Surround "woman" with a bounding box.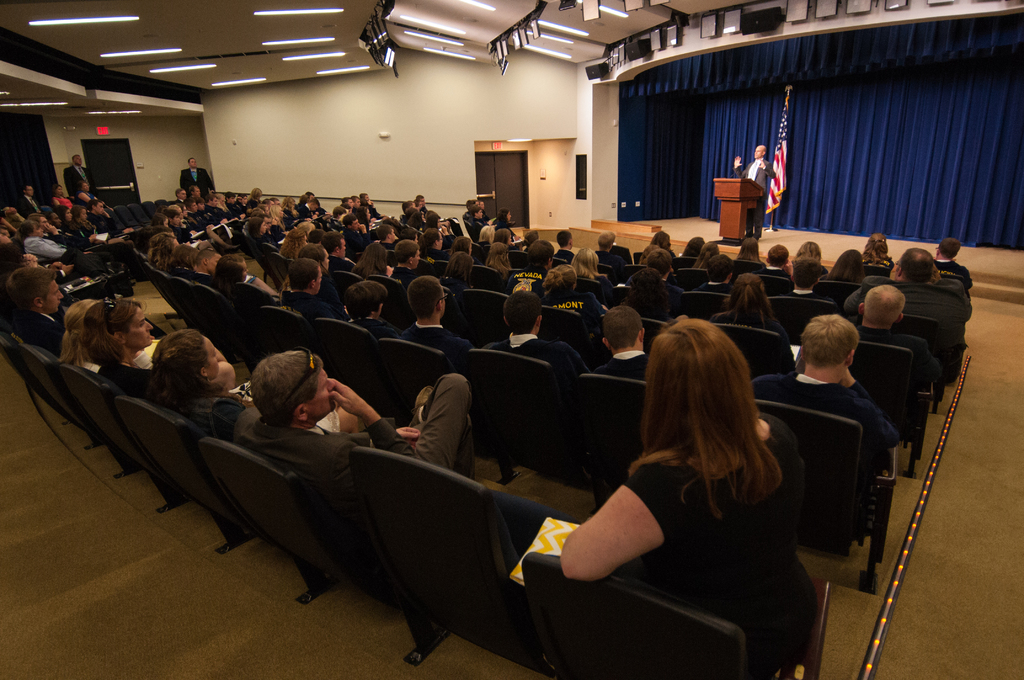
bbox=(791, 241, 826, 272).
